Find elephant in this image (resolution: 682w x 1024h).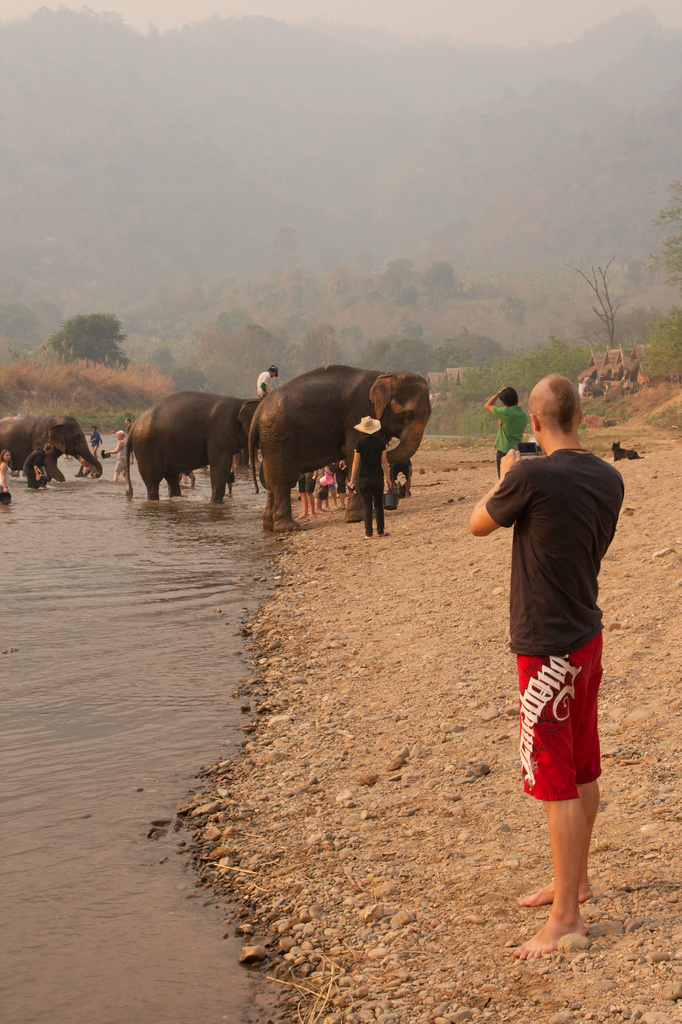
(0,420,104,483).
